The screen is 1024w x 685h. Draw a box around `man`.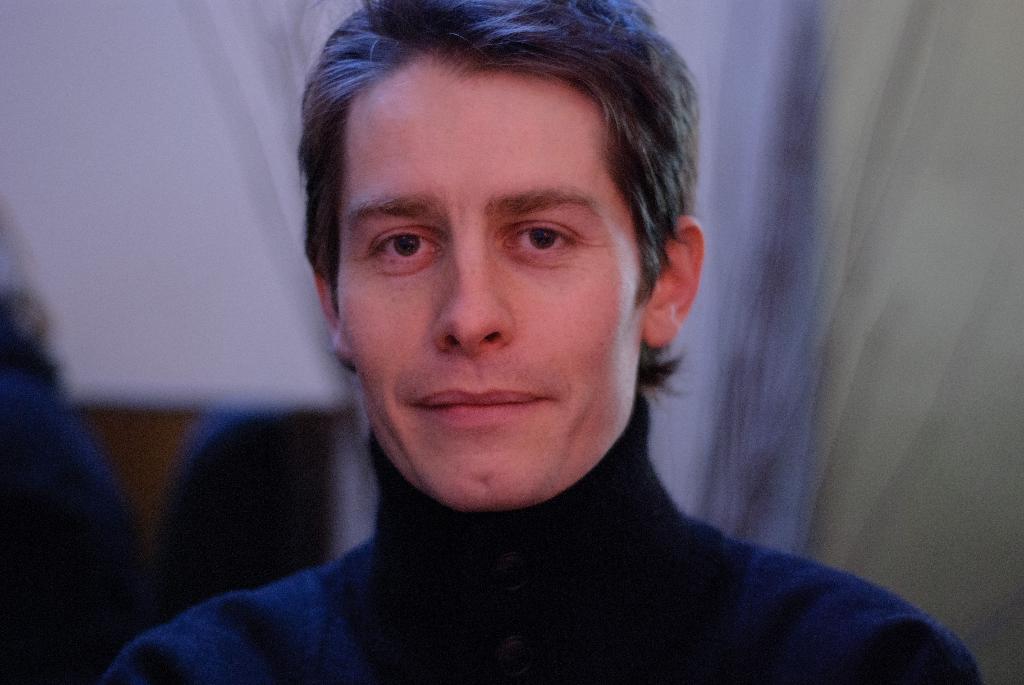
<box>103,0,988,682</box>.
